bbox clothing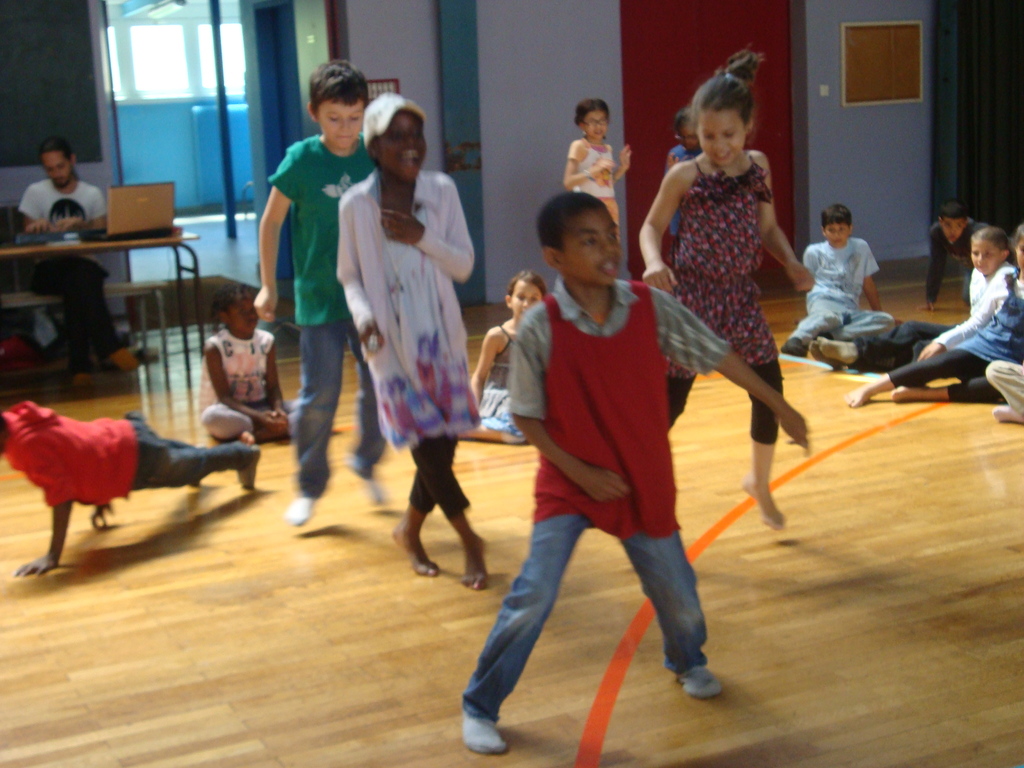
{"x1": 890, "y1": 260, "x2": 1023, "y2": 401}
